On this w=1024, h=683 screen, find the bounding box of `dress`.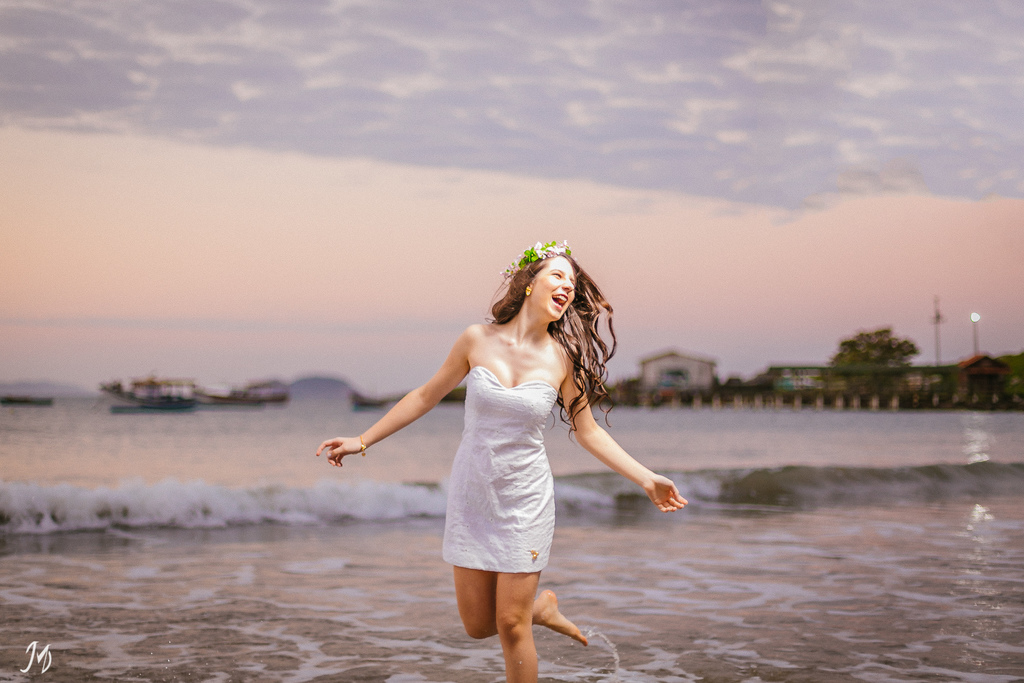
Bounding box: box=[436, 363, 562, 571].
